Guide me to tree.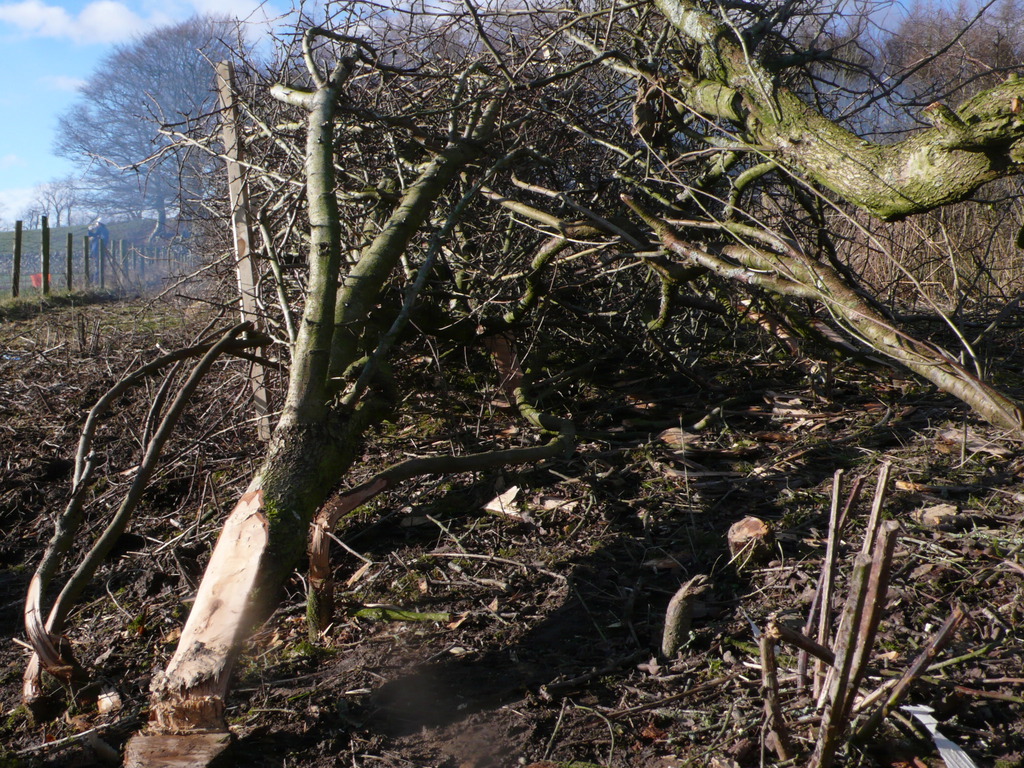
Guidance: l=61, t=8, r=231, b=275.
